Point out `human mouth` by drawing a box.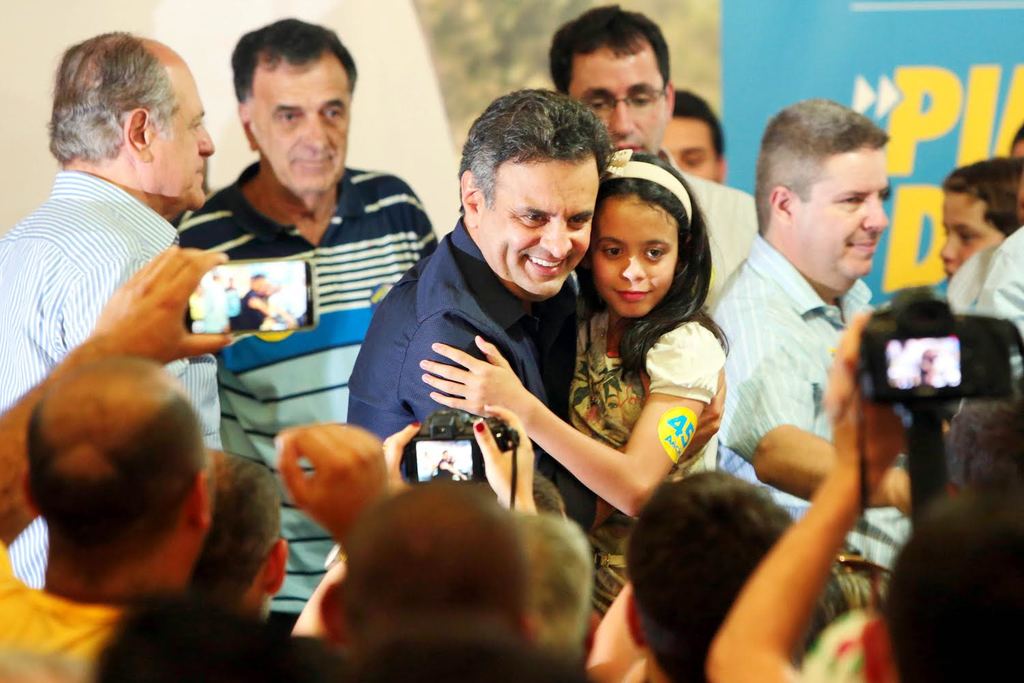
locate(624, 139, 641, 154).
